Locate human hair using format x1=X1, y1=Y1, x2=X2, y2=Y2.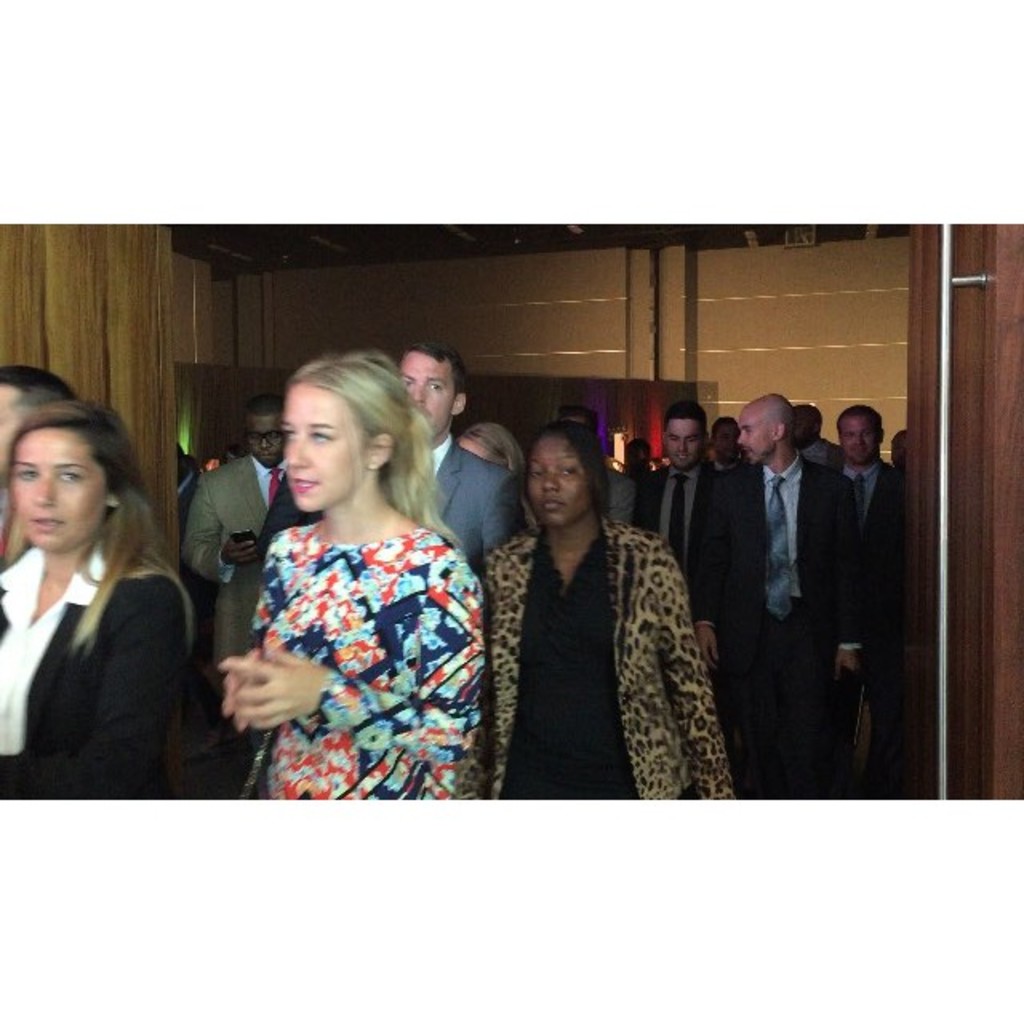
x1=0, y1=394, x2=195, y2=654.
